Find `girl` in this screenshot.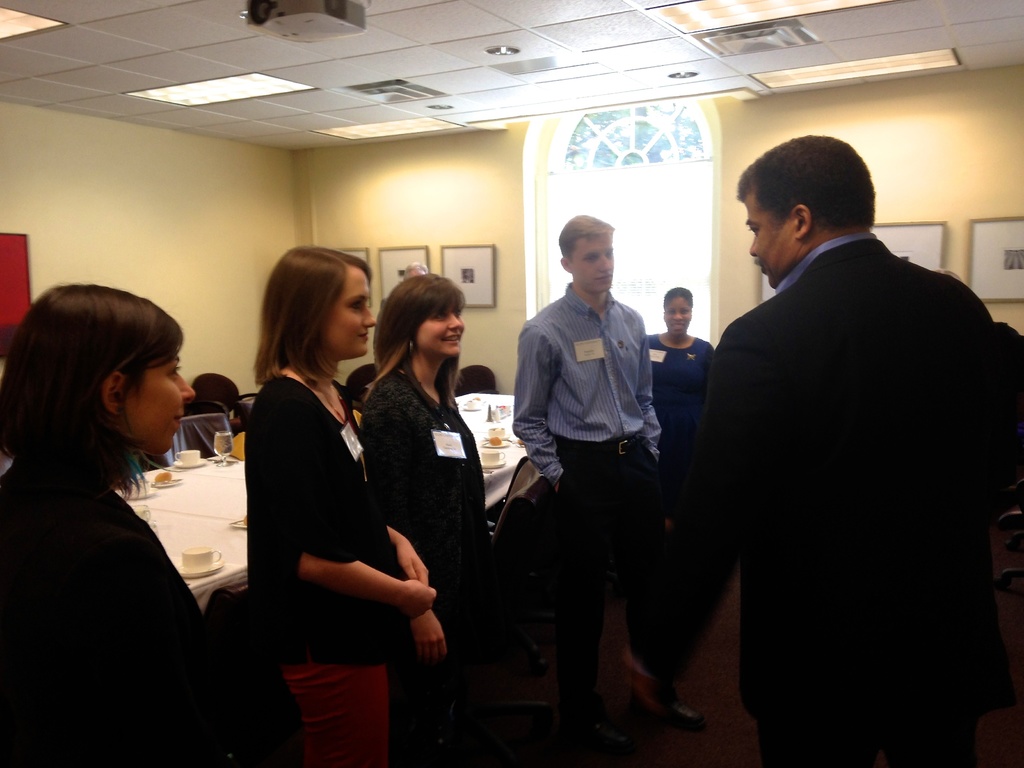
The bounding box for `girl` is {"x1": 365, "y1": 268, "x2": 493, "y2": 767}.
